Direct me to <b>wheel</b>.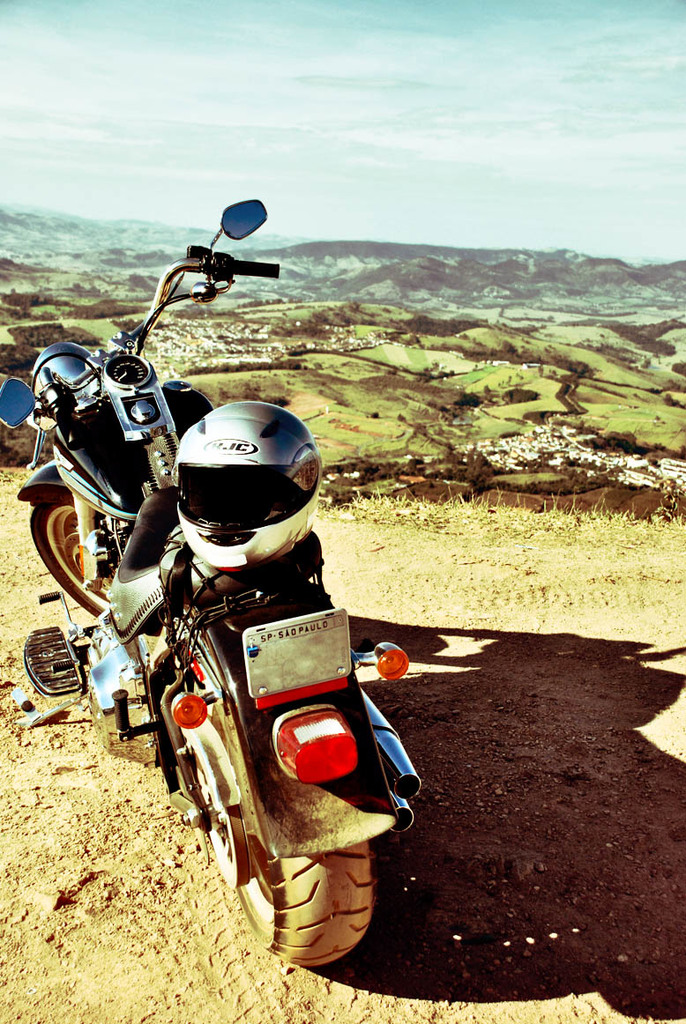
Direction: [left=190, top=679, right=377, bottom=971].
